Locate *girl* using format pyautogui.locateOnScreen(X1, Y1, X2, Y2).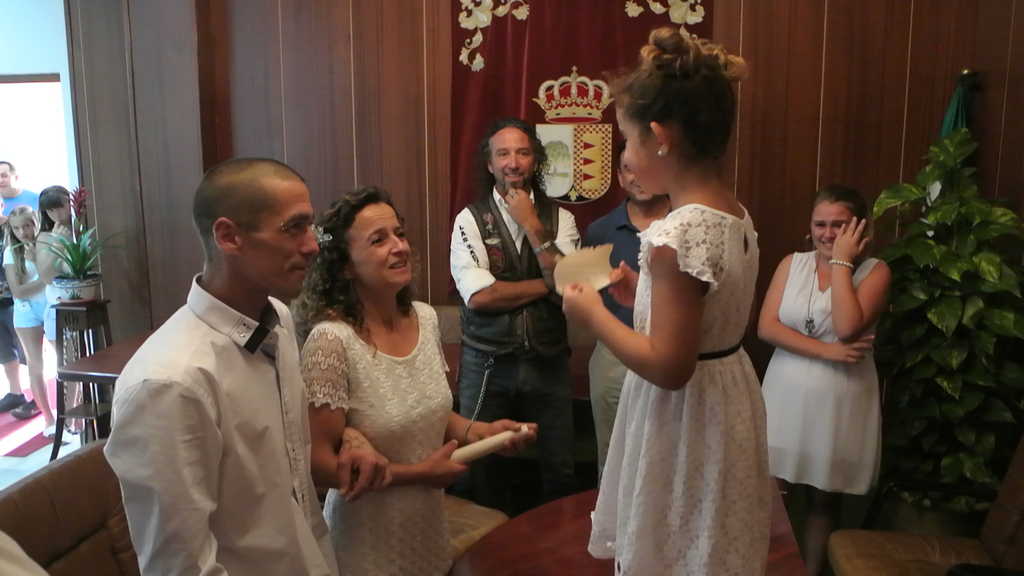
pyautogui.locateOnScreen(565, 23, 776, 575).
